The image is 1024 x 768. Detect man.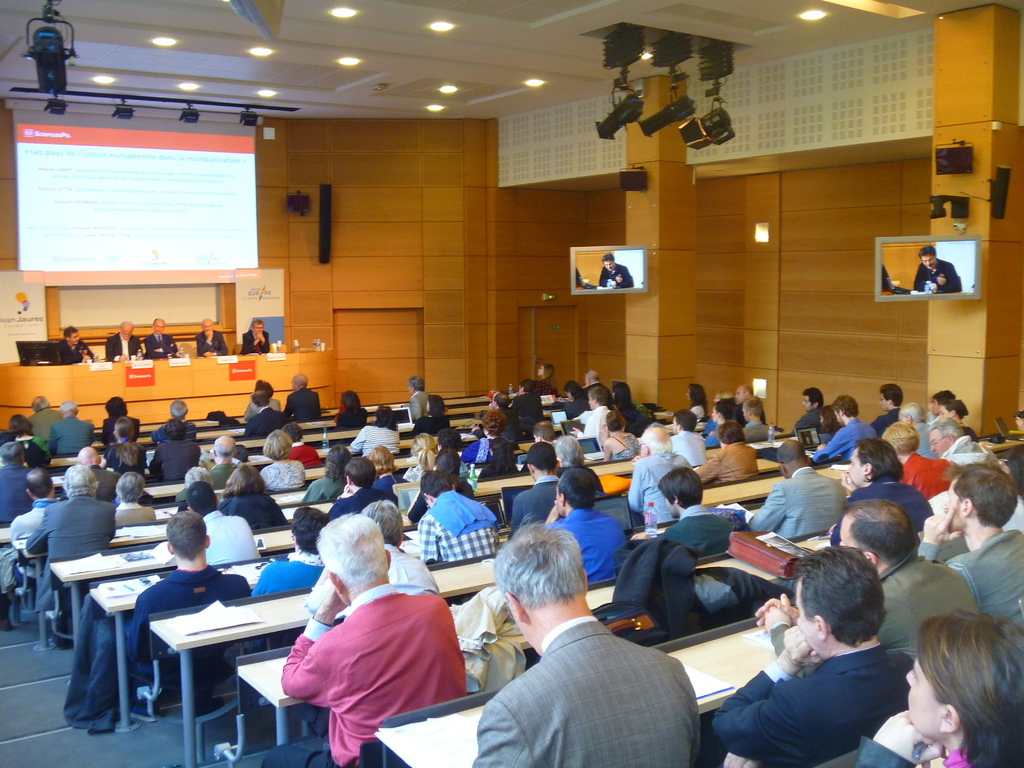
Detection: {"x1": 581, "y1": 371, "x2": 612, "y2": 408}.
